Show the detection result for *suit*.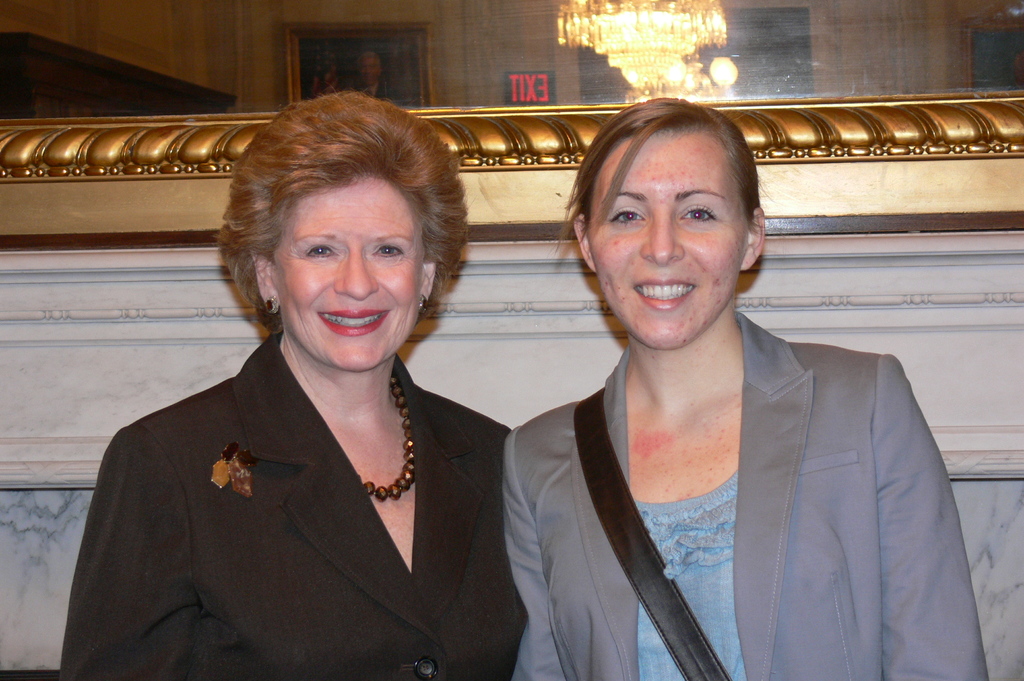
locate(506, 308, 991, 680).
